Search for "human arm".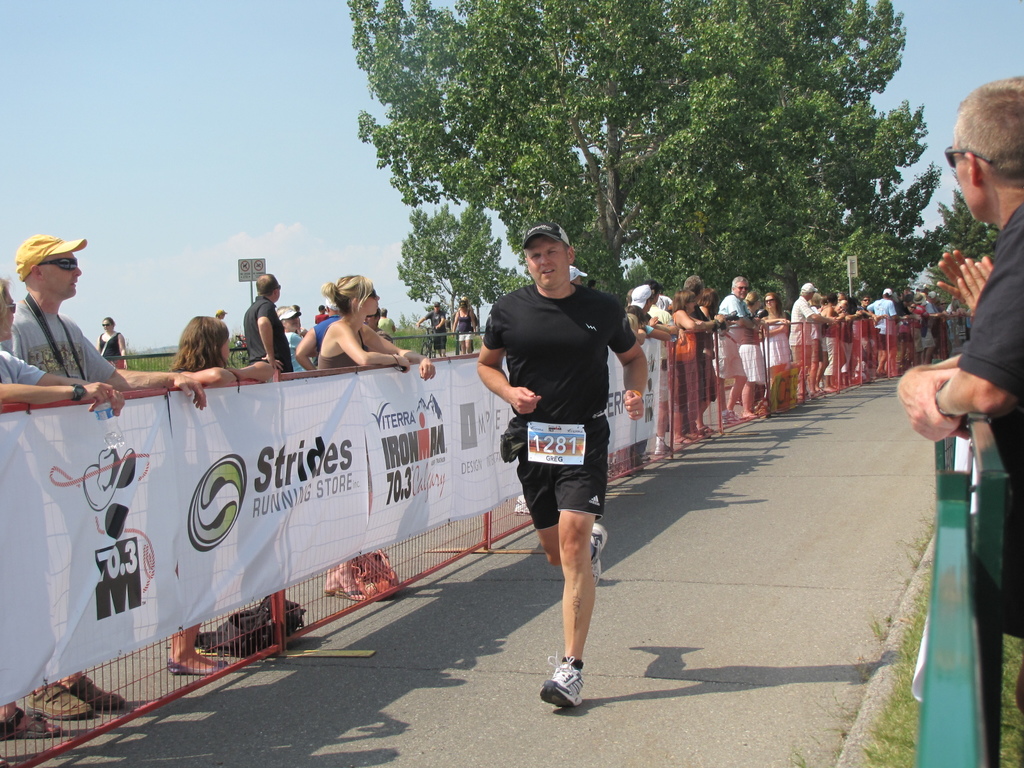
Found at rect(226, 360, 275, 381).
